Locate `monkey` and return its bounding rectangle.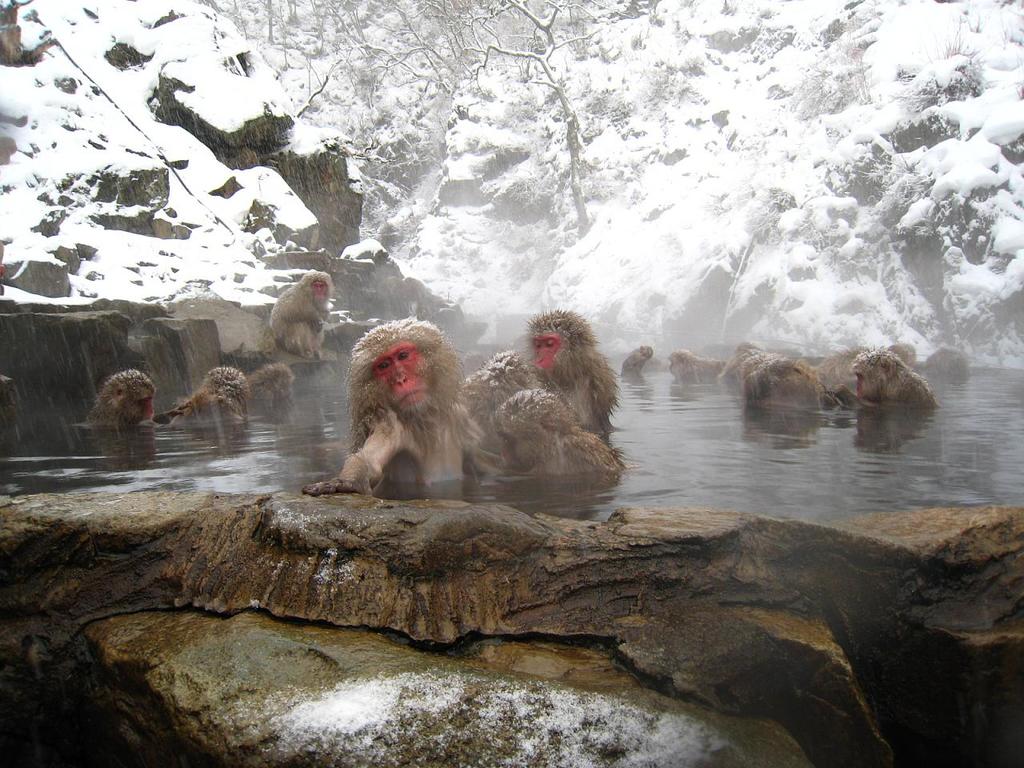
x1=269, y1=270, x2=334, y2=356.
